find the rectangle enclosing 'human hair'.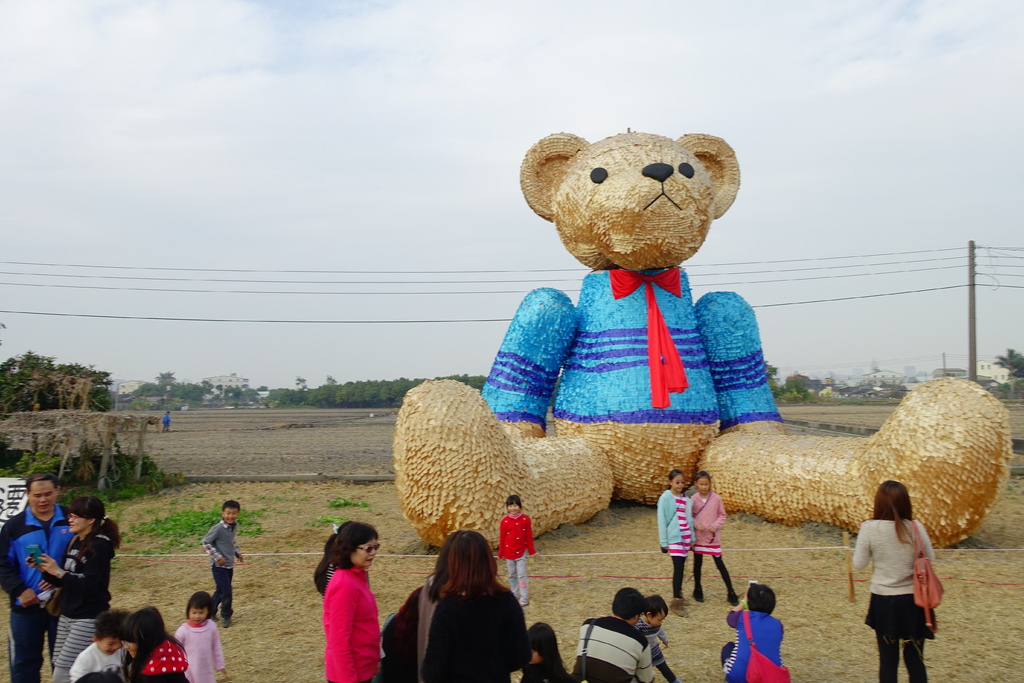
locate(312, 519, 351, 597).
